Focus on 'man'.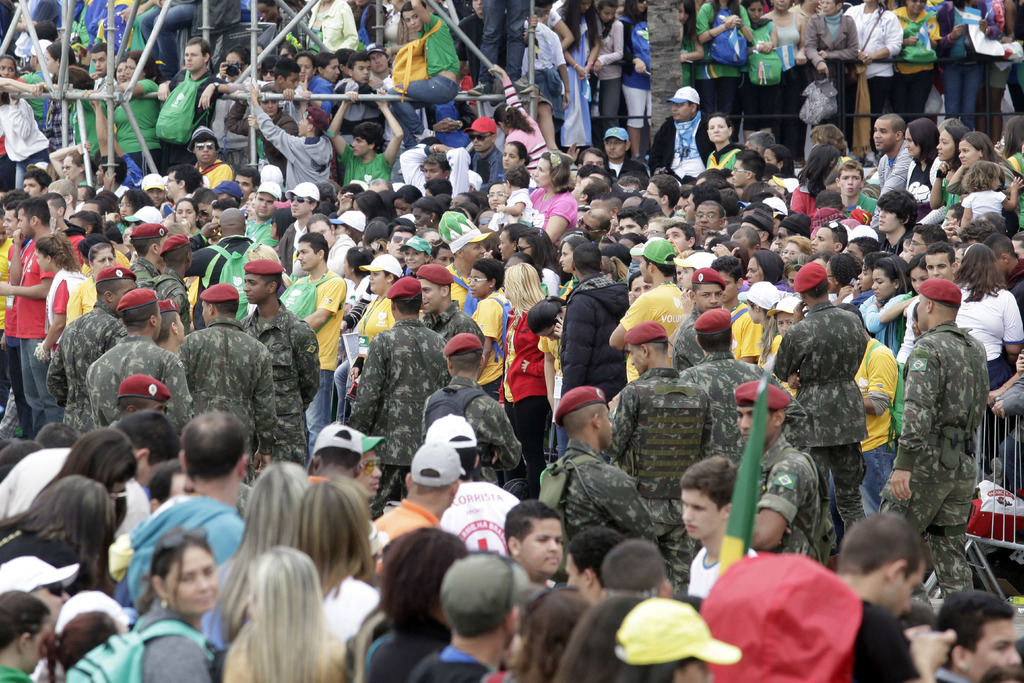
Focused at <region>604, 126, 648, 178</region>.
